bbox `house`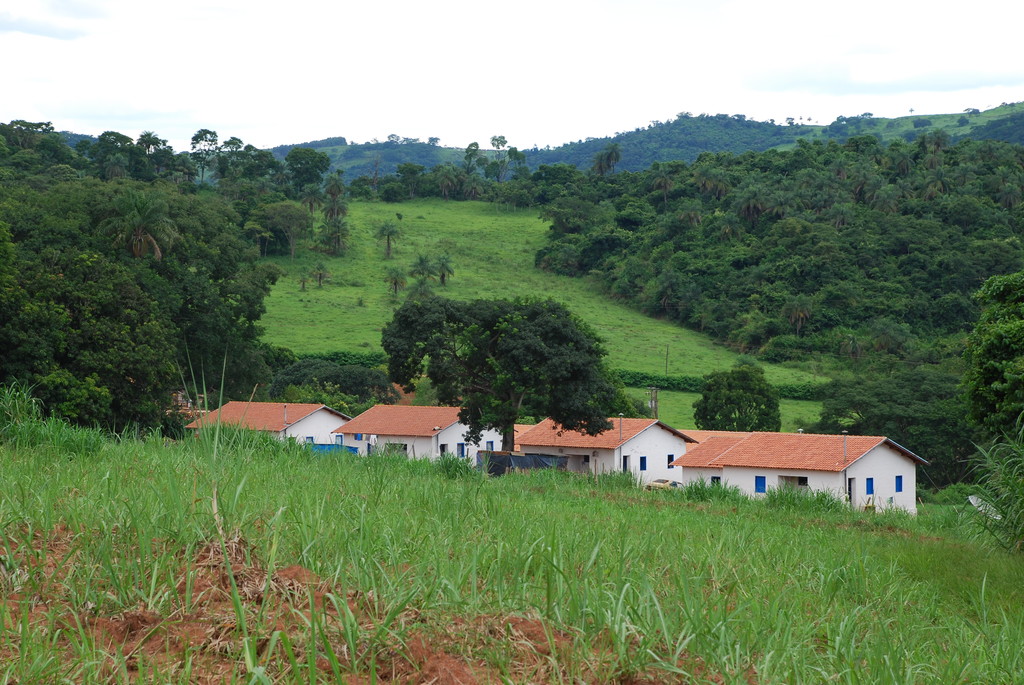
rect(304, 392, 474, 462)
